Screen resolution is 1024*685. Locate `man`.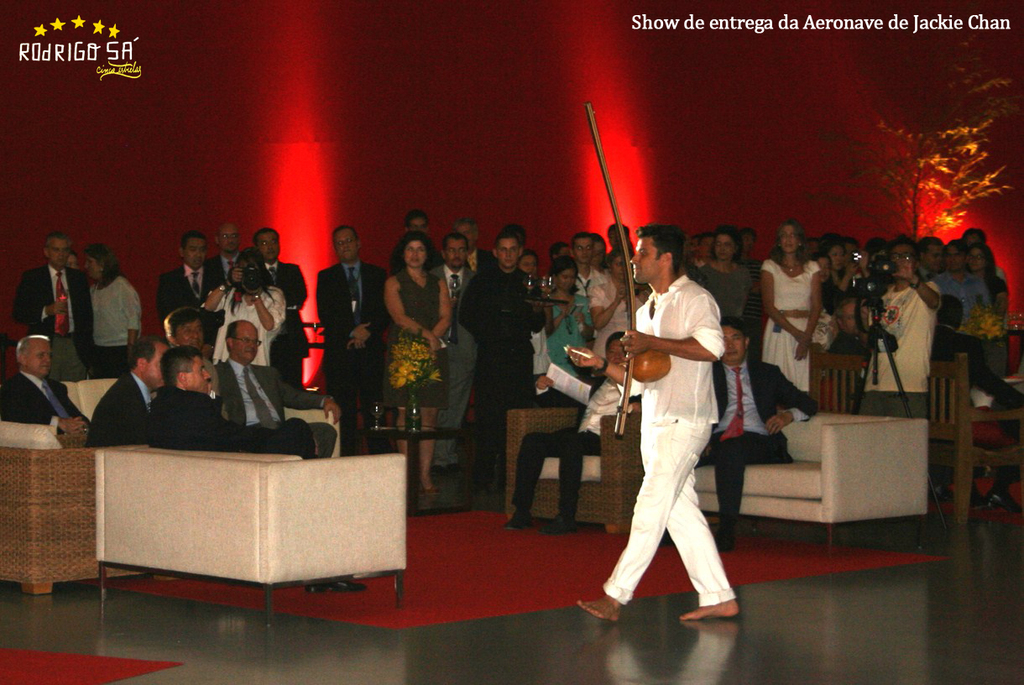
[x1=212, y1=317, x2=341, y2=456].
